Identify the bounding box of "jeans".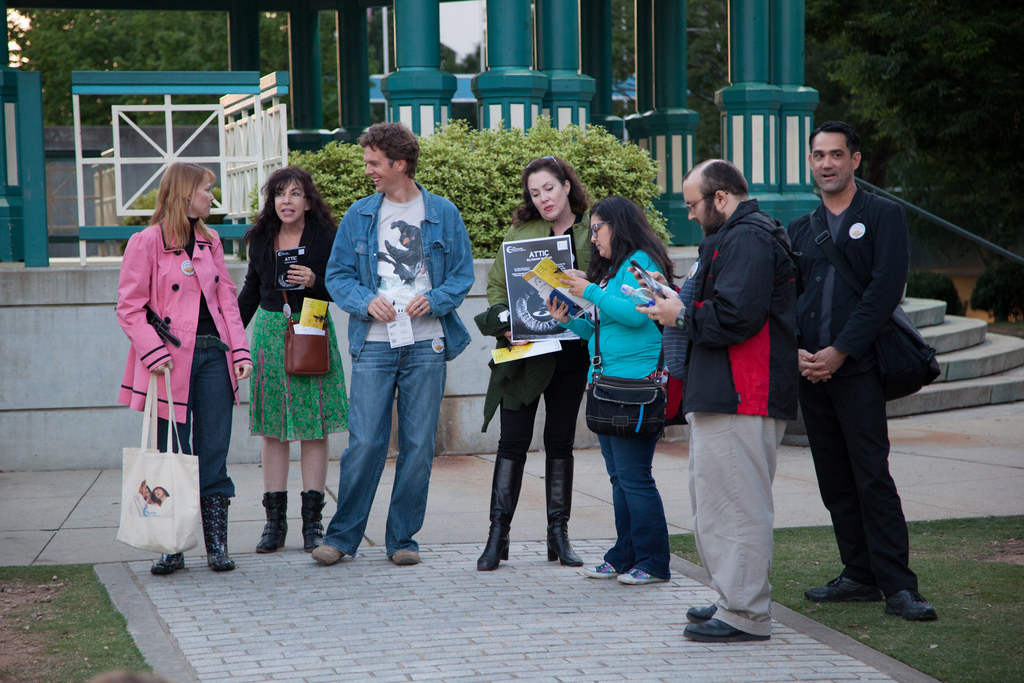
crop(323, 317, 441, 564).
